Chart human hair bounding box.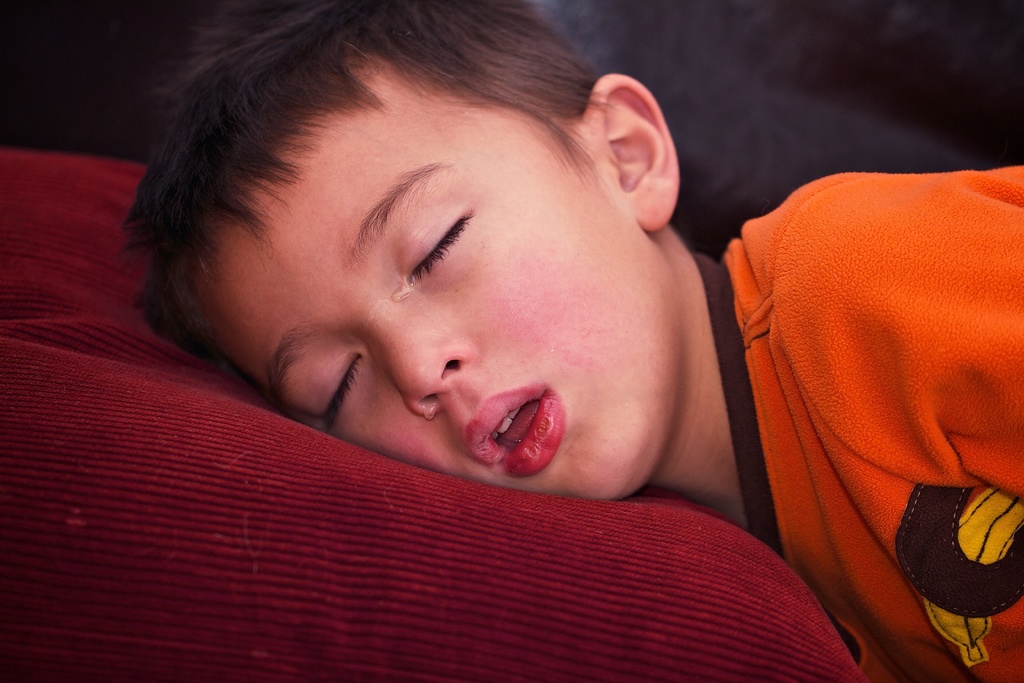
Charted: [145,36,708,402].
